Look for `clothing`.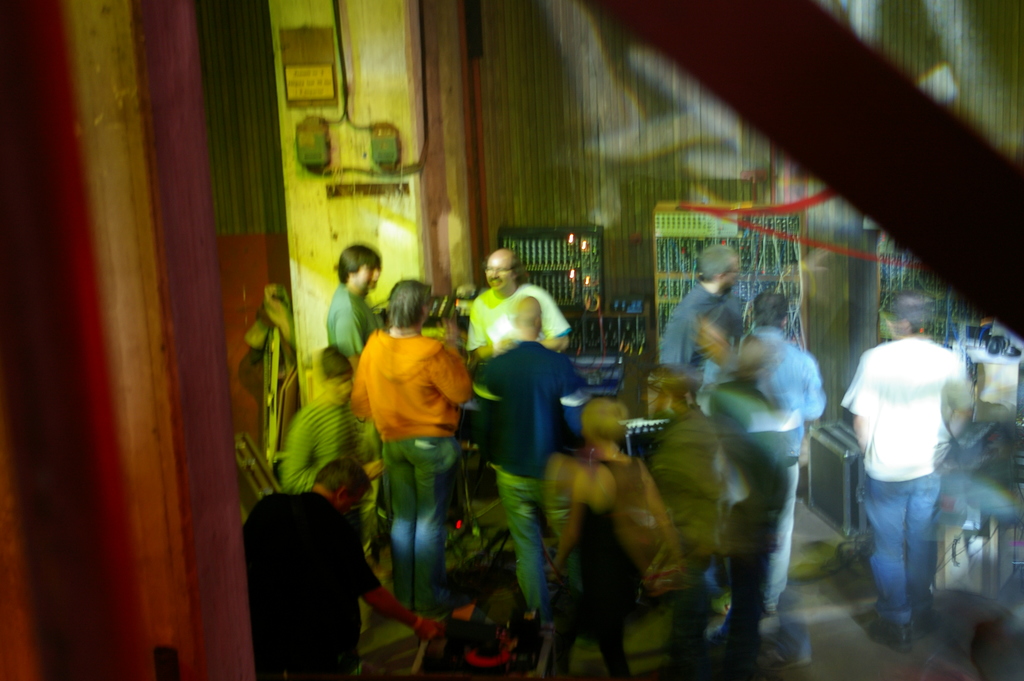
Found: (x1=326, y1=288, x2=390, y2=354).
